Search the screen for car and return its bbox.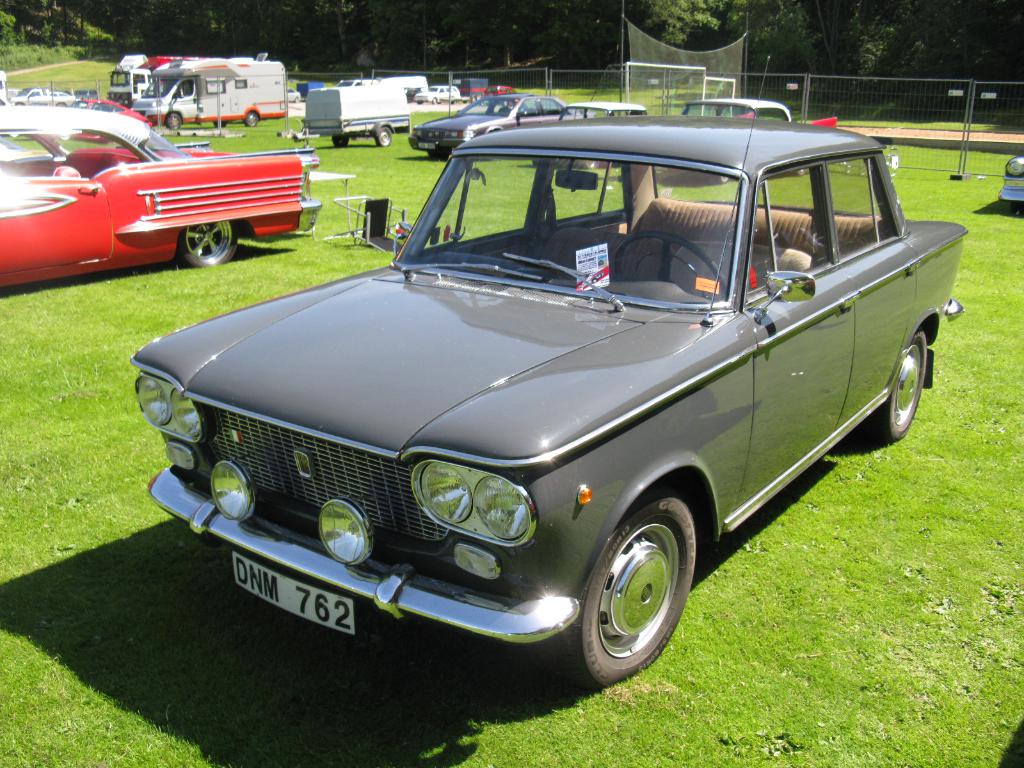
Found: BBox(568, 102, 655, 120).
